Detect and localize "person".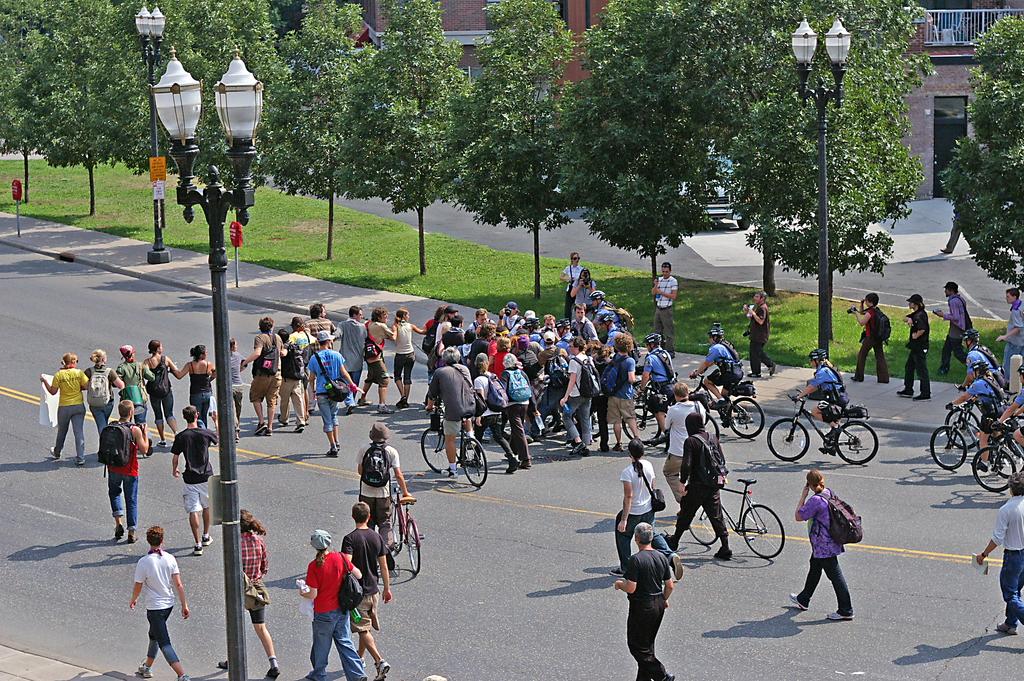
Localized at bbox=[292, 523, 369, 680].
